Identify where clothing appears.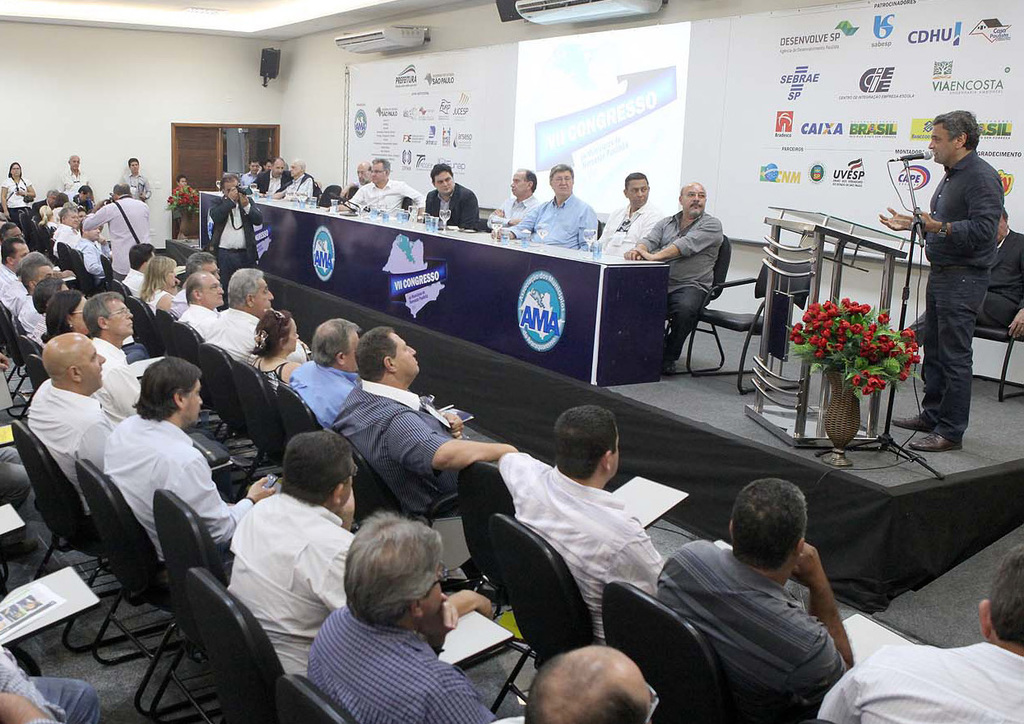
Appears at left=421, top=181, right=480, bottom=230.
